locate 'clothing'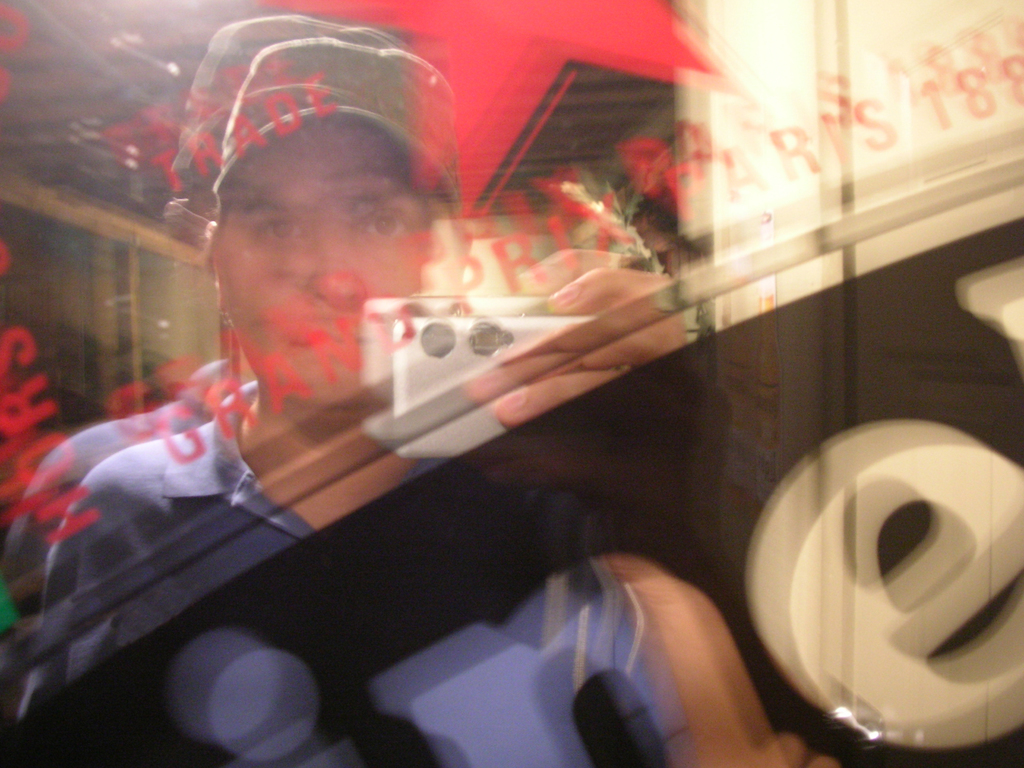
pyautogui.locateOnScreen(17, 378, 677, 767)
